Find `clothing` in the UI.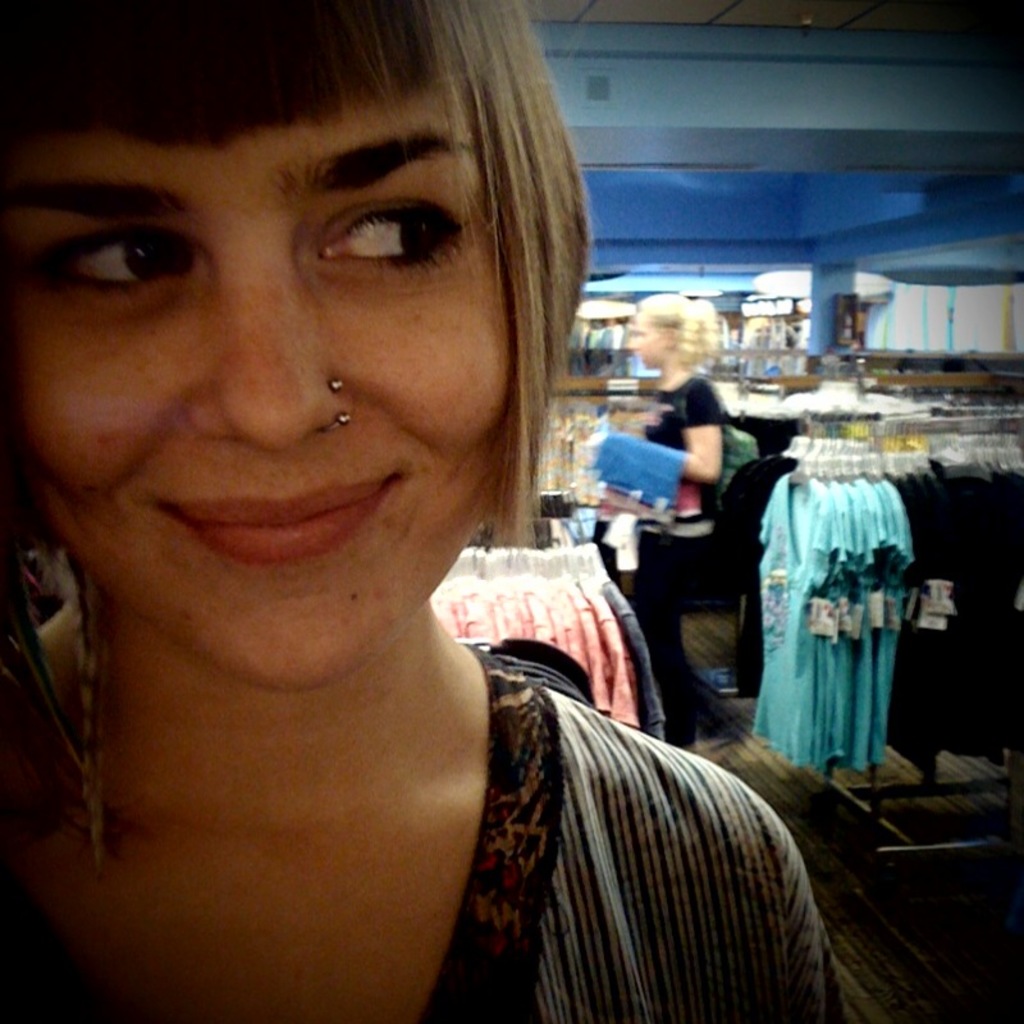
UI element at [x1=755, y1=477, x2=837, y2=768].
